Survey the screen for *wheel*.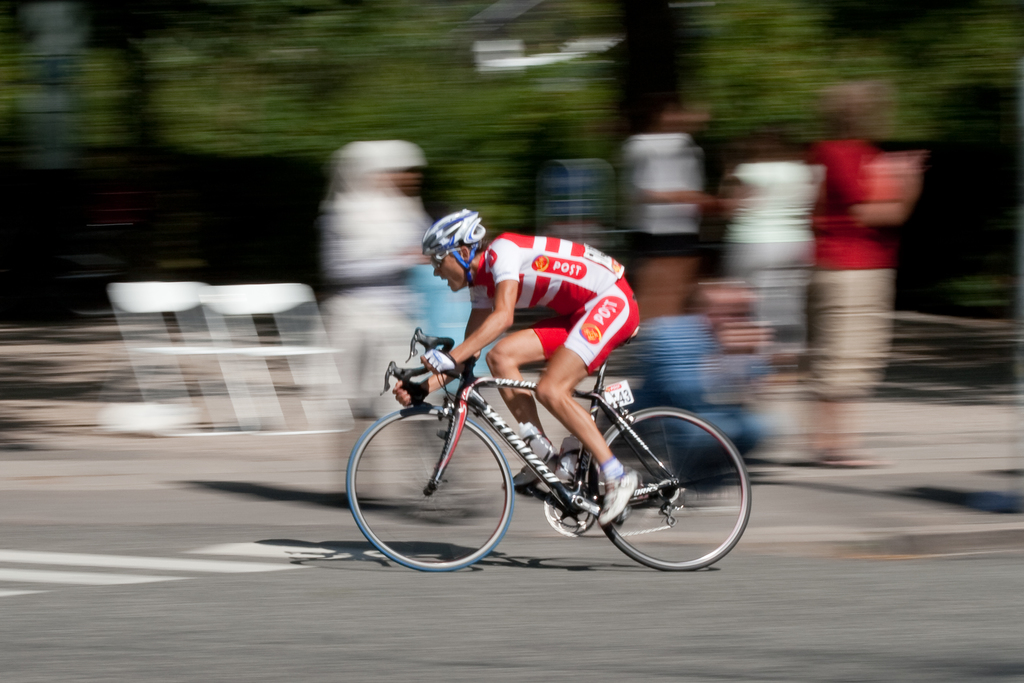
Survey found: bbox=[348, 405, 516, 572].
